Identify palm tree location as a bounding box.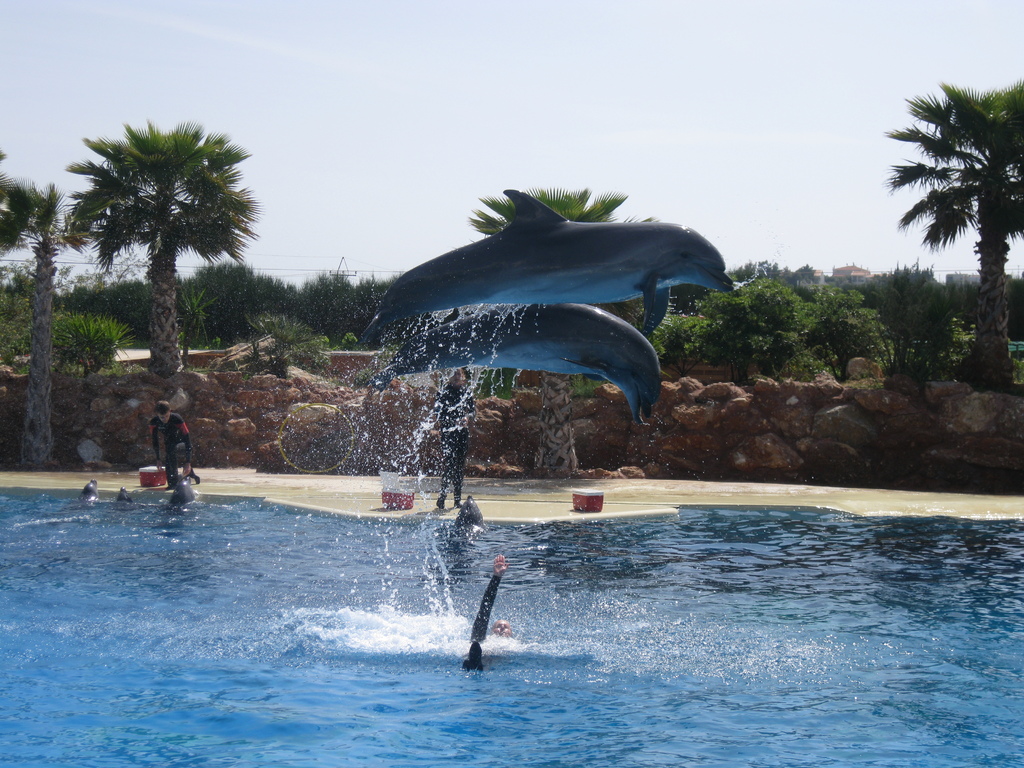
{"x1": 884, "y1": 81, "x2": 1023, "y2": 390}.
